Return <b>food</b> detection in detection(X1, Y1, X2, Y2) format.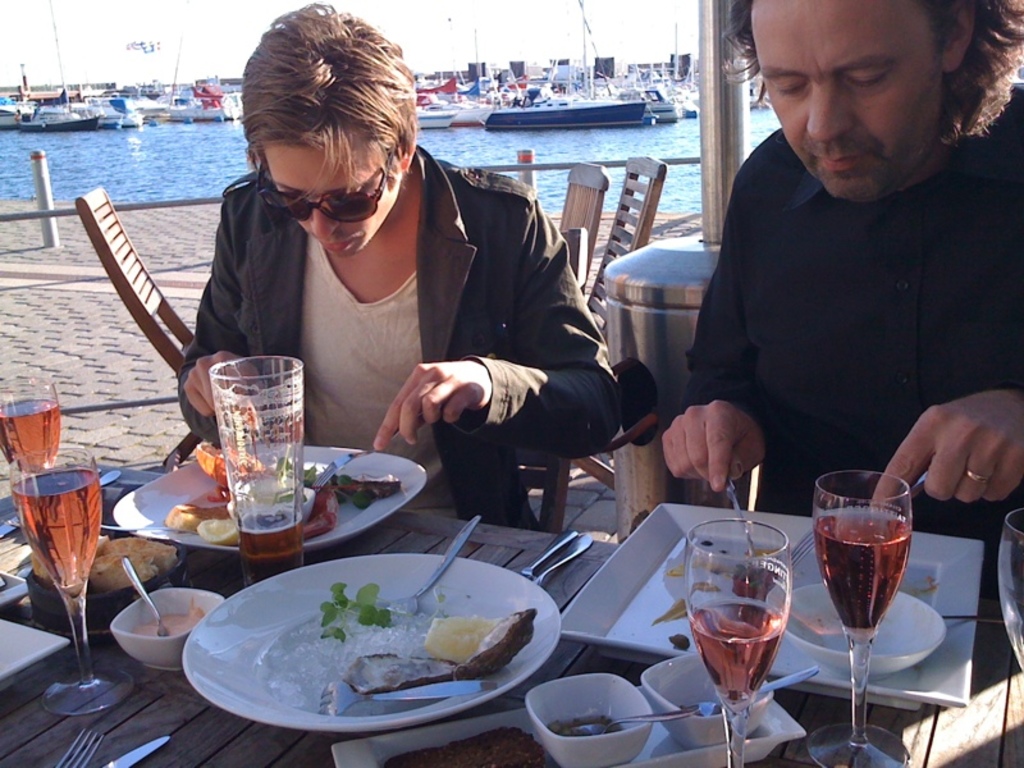
detection(684, 549, 731, 576).
